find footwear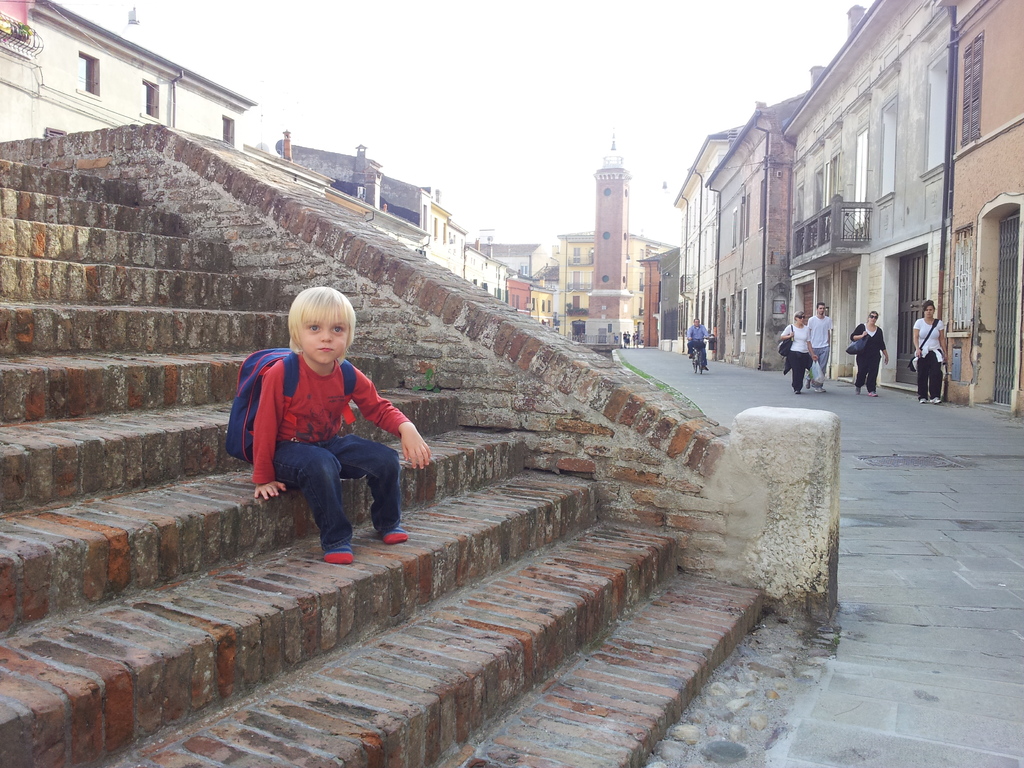
(869, 384, 881, 392)
